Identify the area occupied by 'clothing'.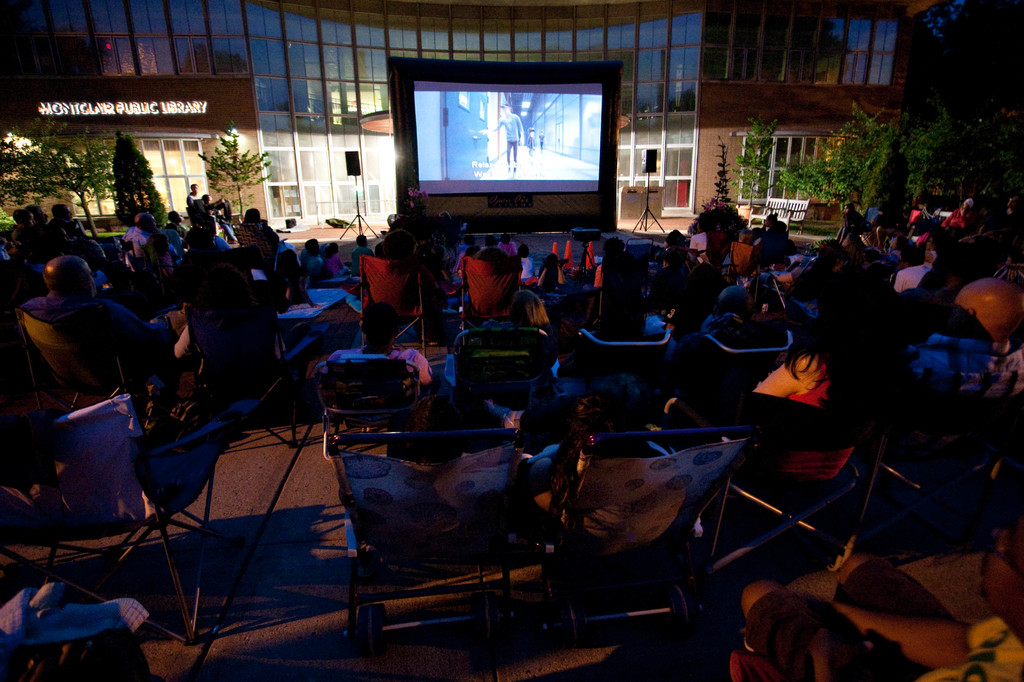
Area: 0, 582, 148, 649.
